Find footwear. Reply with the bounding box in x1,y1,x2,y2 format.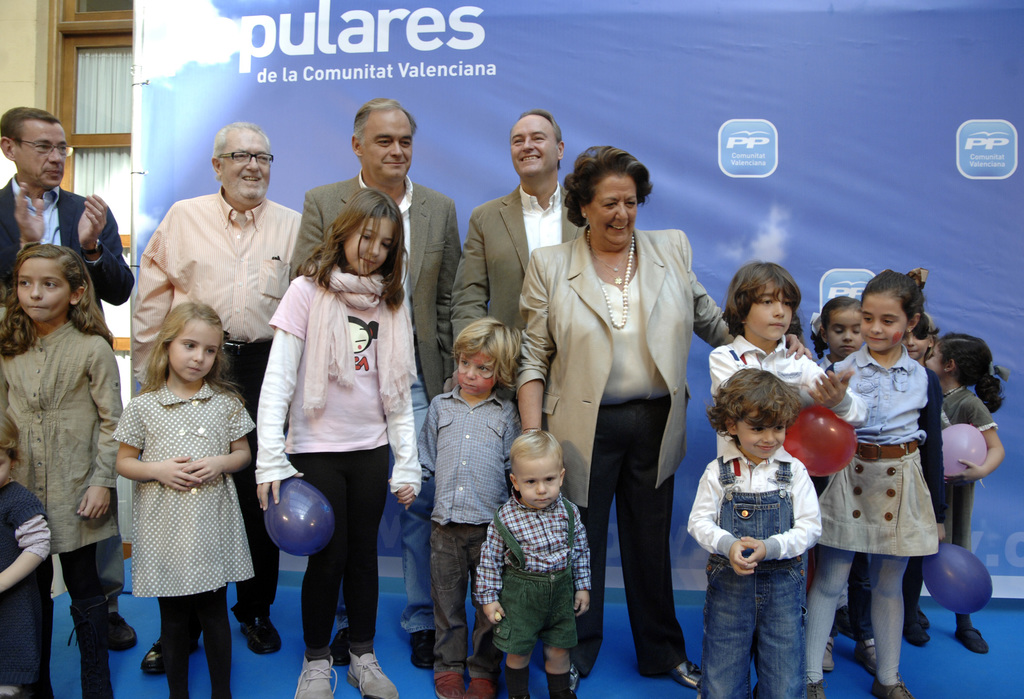
666,657,701,696.
